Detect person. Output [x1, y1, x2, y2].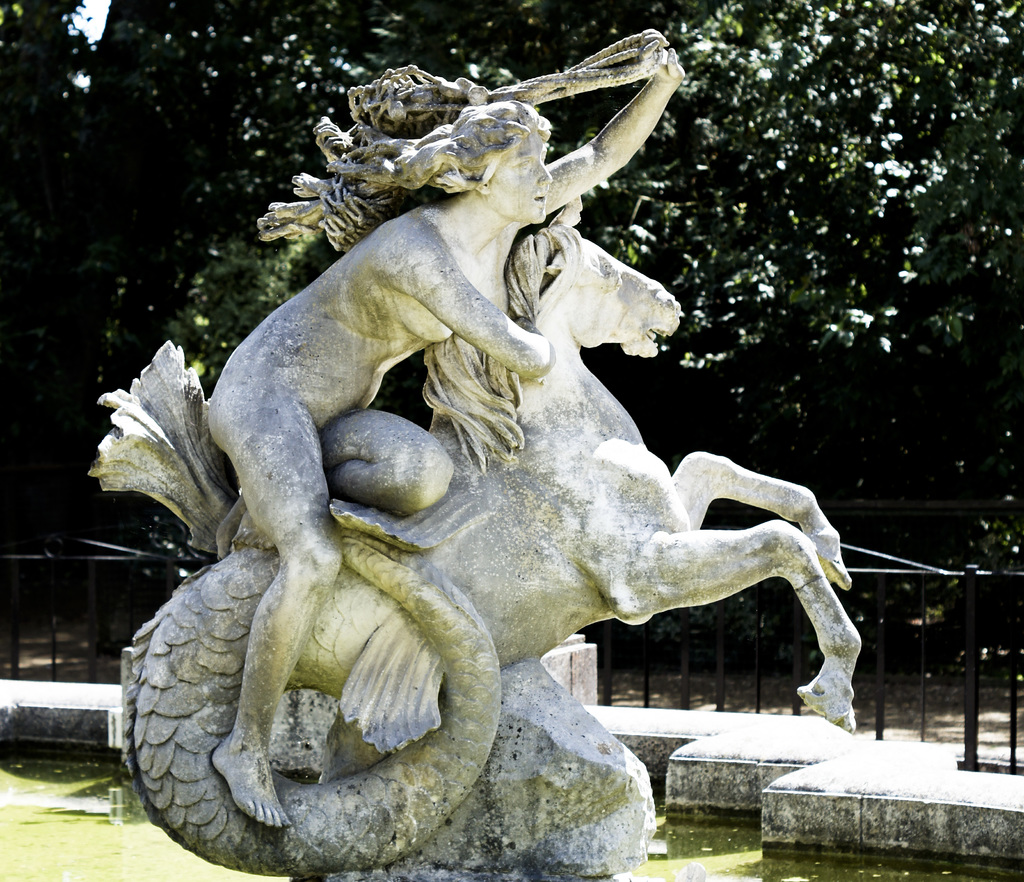
[209, 26, 683, 828].
